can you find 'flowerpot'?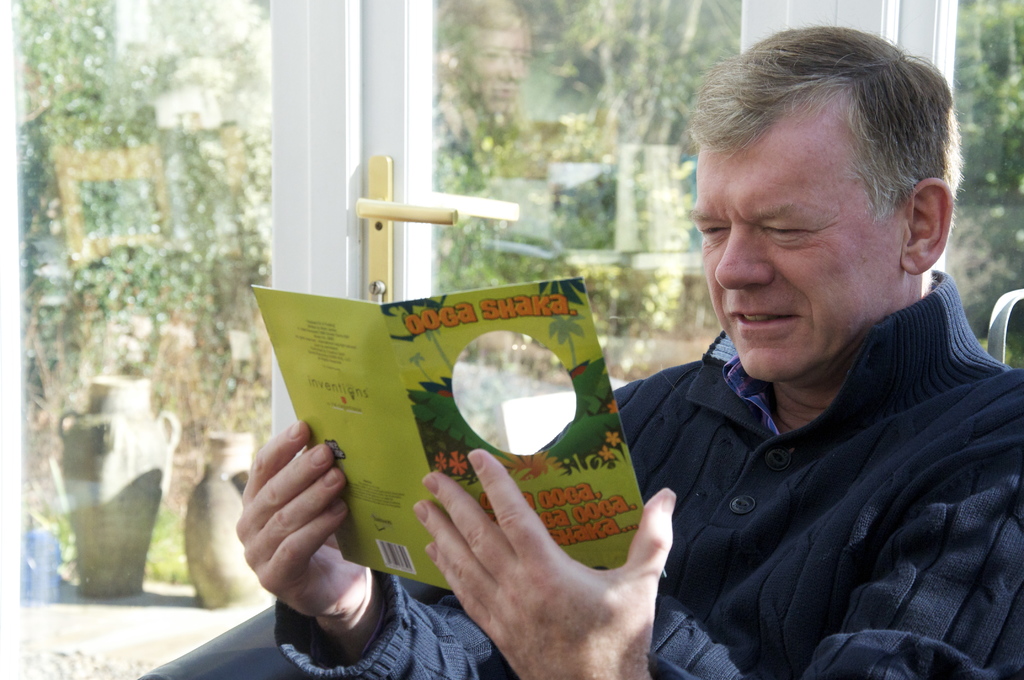
Yes, bounding box: [x1=41, y1=380, x2=178, y2=609].
